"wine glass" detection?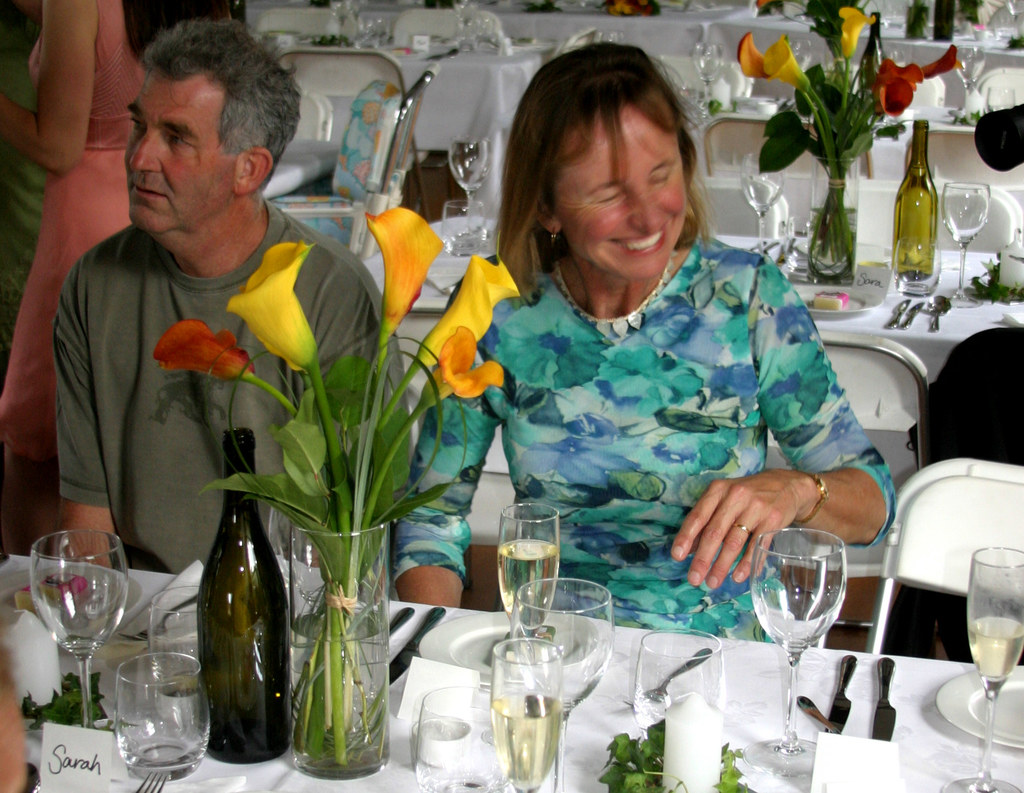
crop(499, 503, 561, 639)
